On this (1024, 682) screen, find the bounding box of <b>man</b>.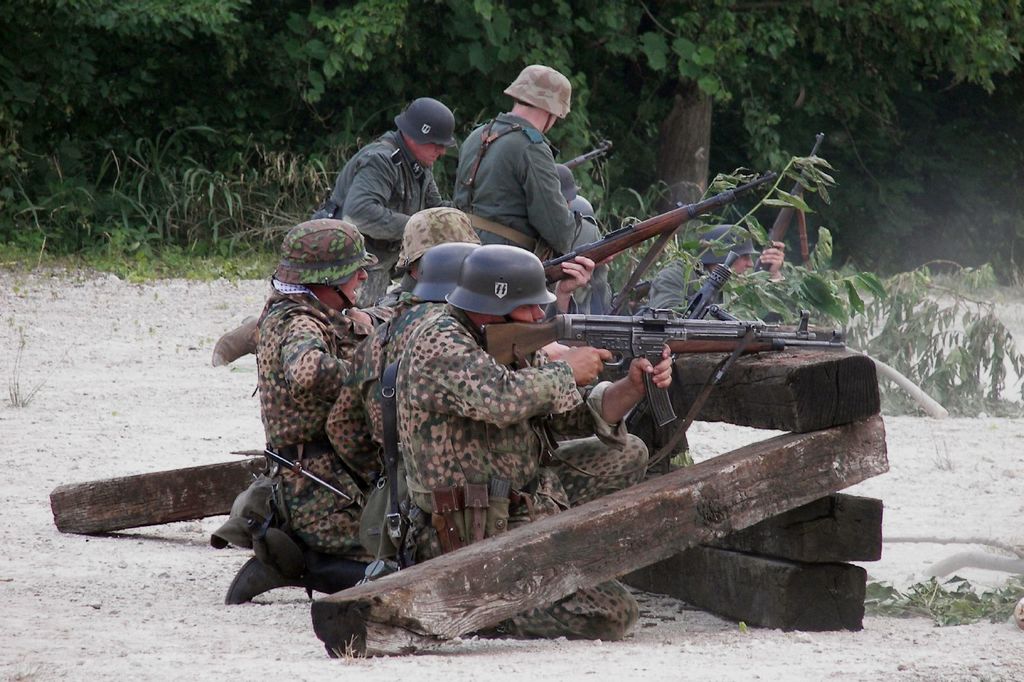
Bounding box: x1=315 y1=94 x2=463 y2=310.
